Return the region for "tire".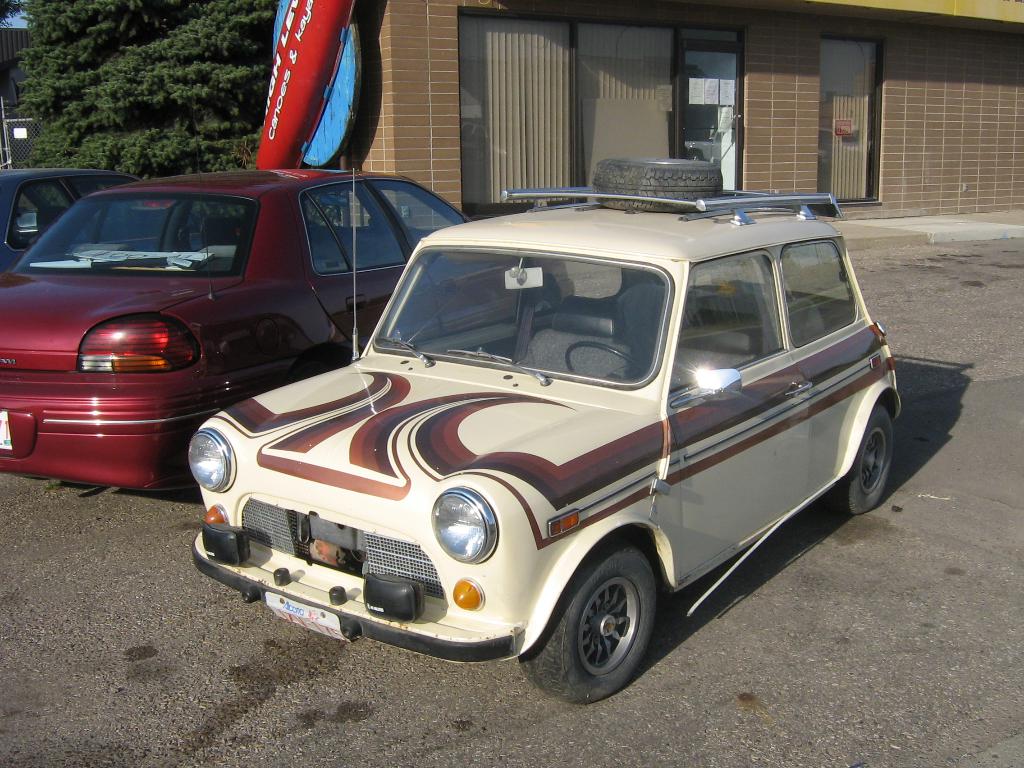
543:554:672:703.
